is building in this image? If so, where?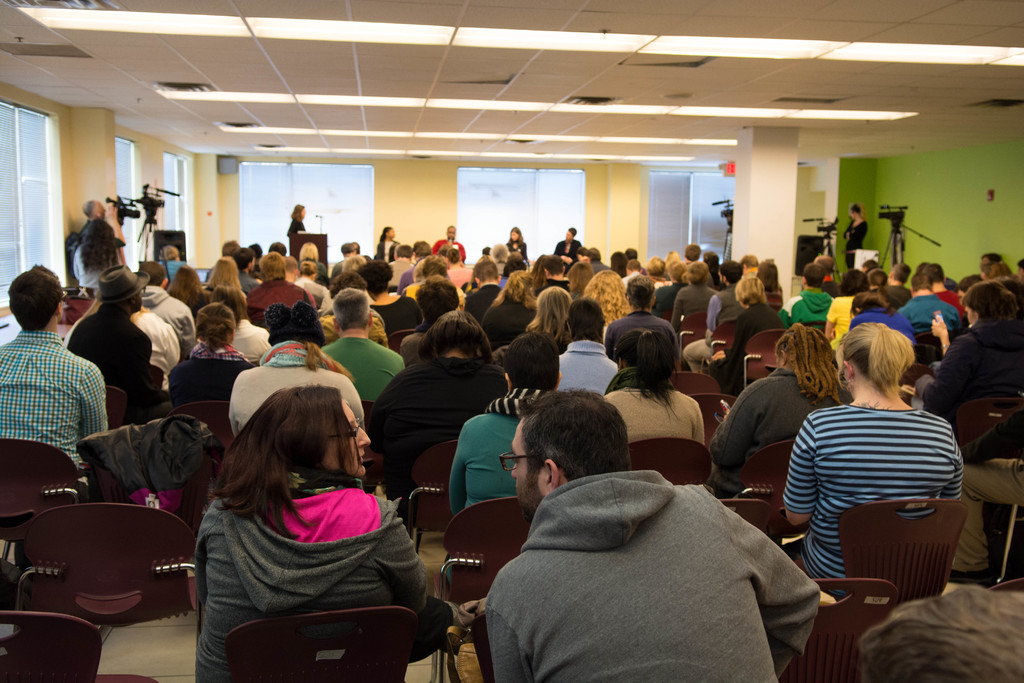
Yes, at (0, 0, 1023, 682).
